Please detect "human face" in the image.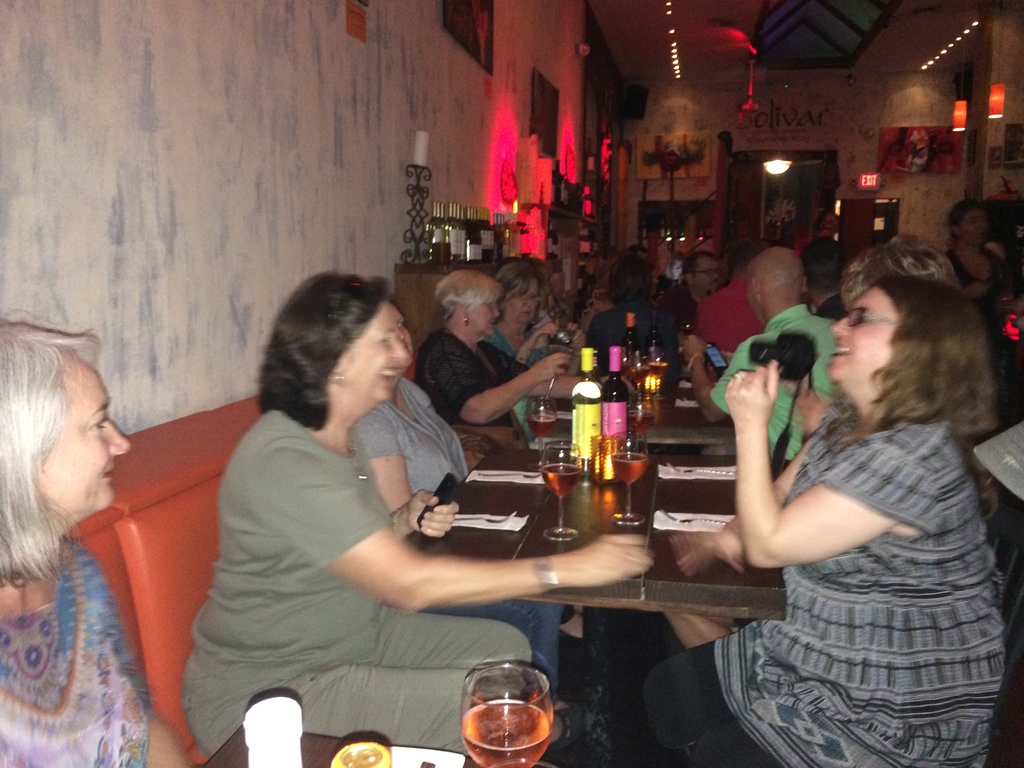
(left=509, top=284, right=537, bottom=321).
